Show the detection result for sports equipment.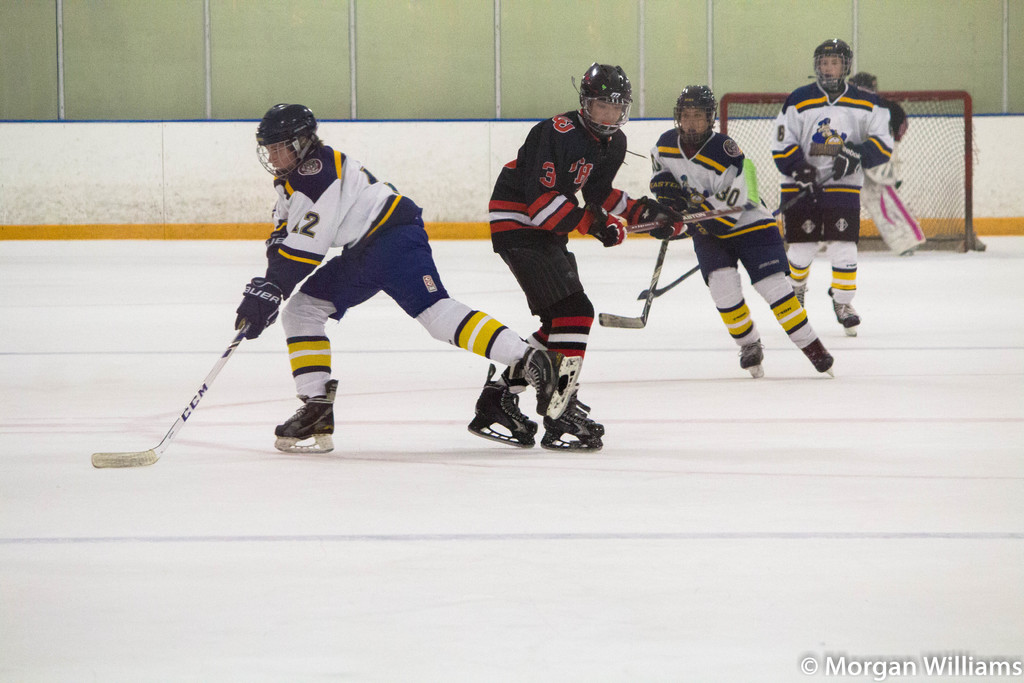
{"left": 671, "top": 219, "right": 712, "bottom": 242}.
